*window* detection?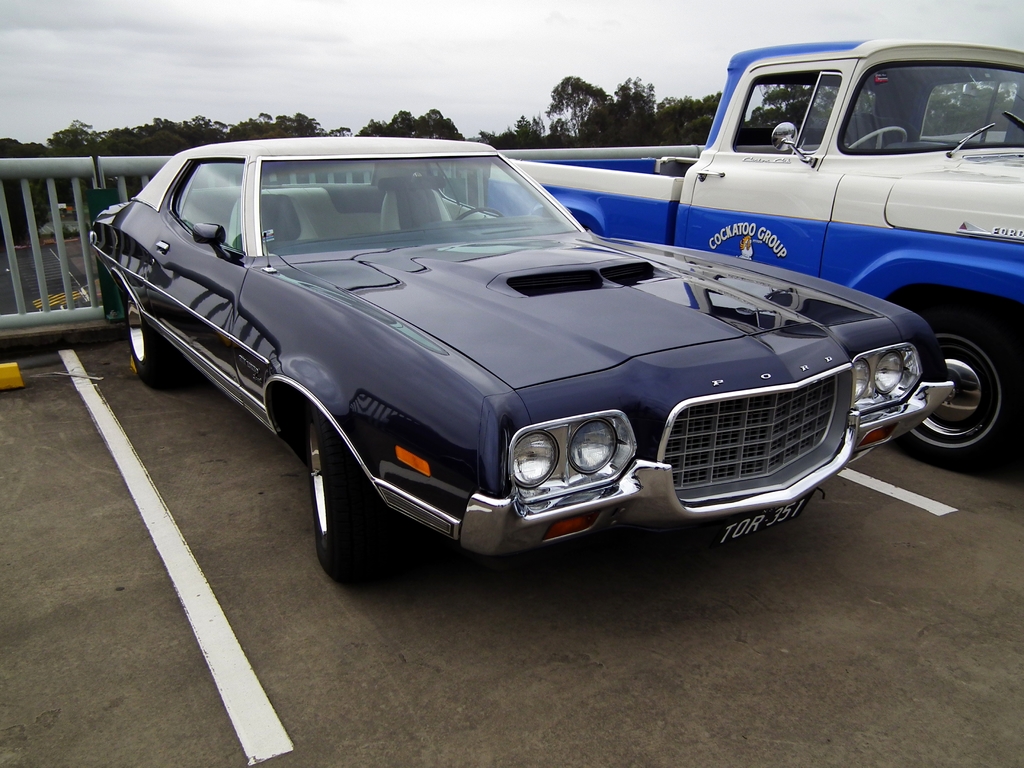
{"x1": 156, "y1": 147, "x2": 252, "y2": 262}
